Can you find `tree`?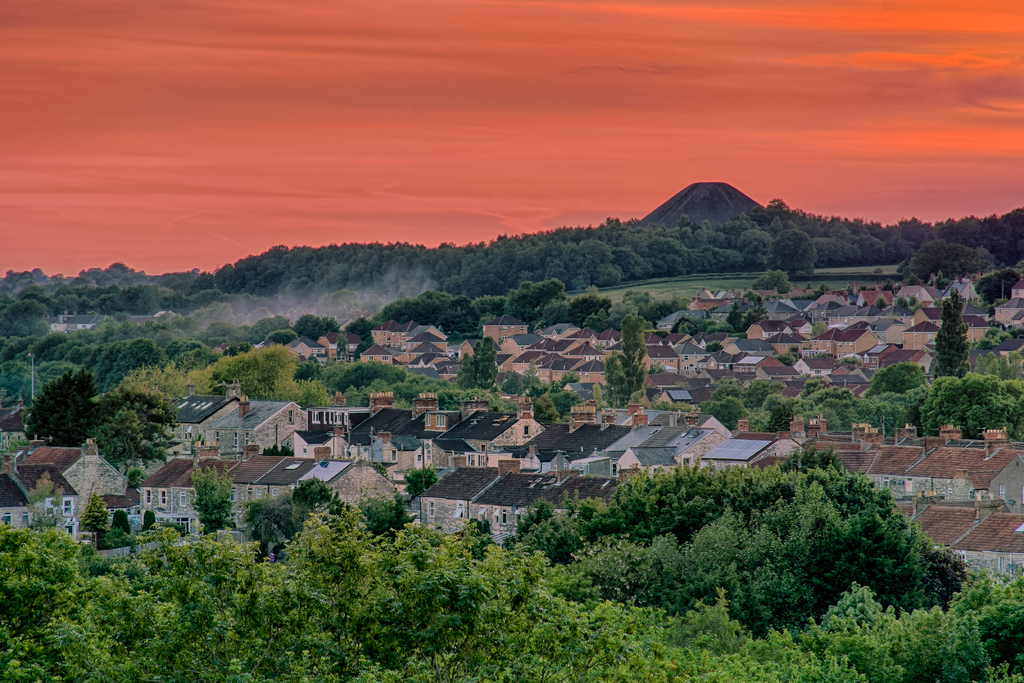
Yes, bounding box: 620/310/651/370.
